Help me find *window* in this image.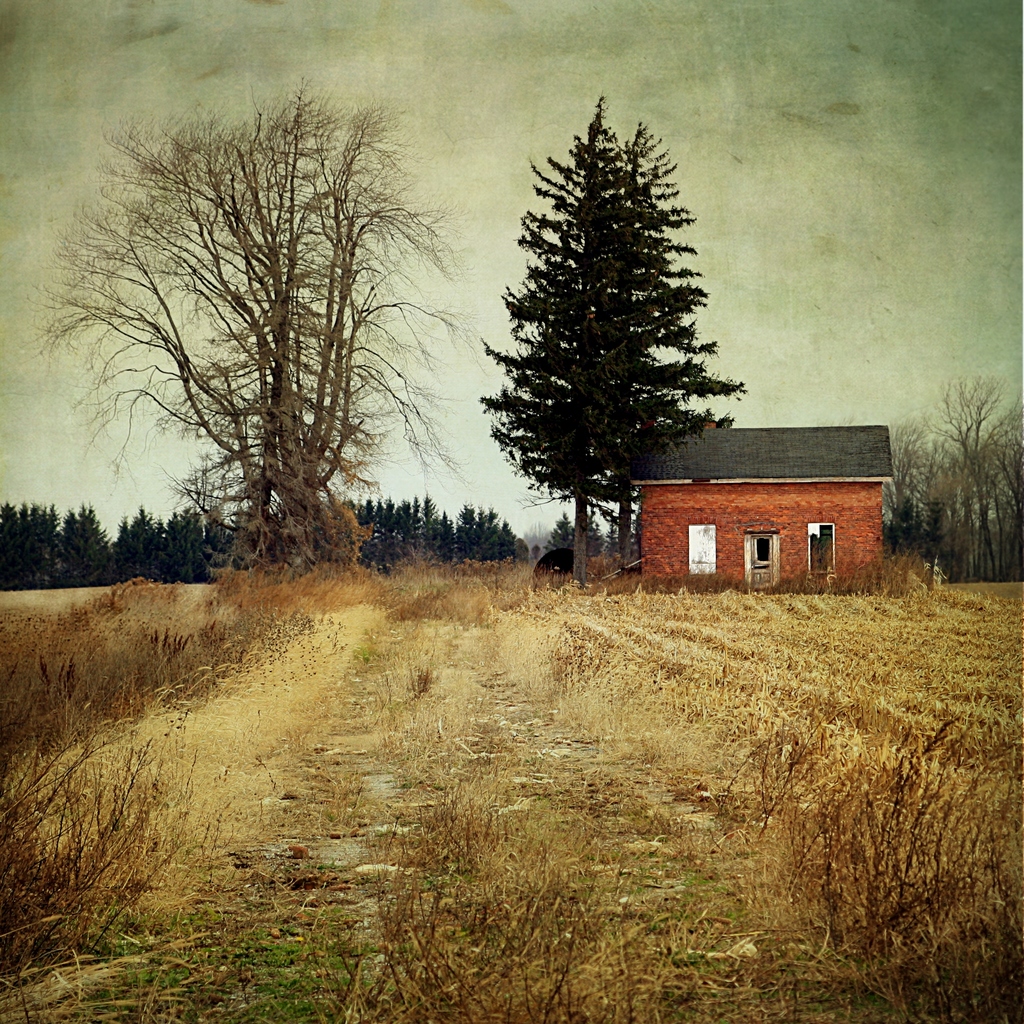
Found it: [left=812, top=524, right=832, bottom=572].
